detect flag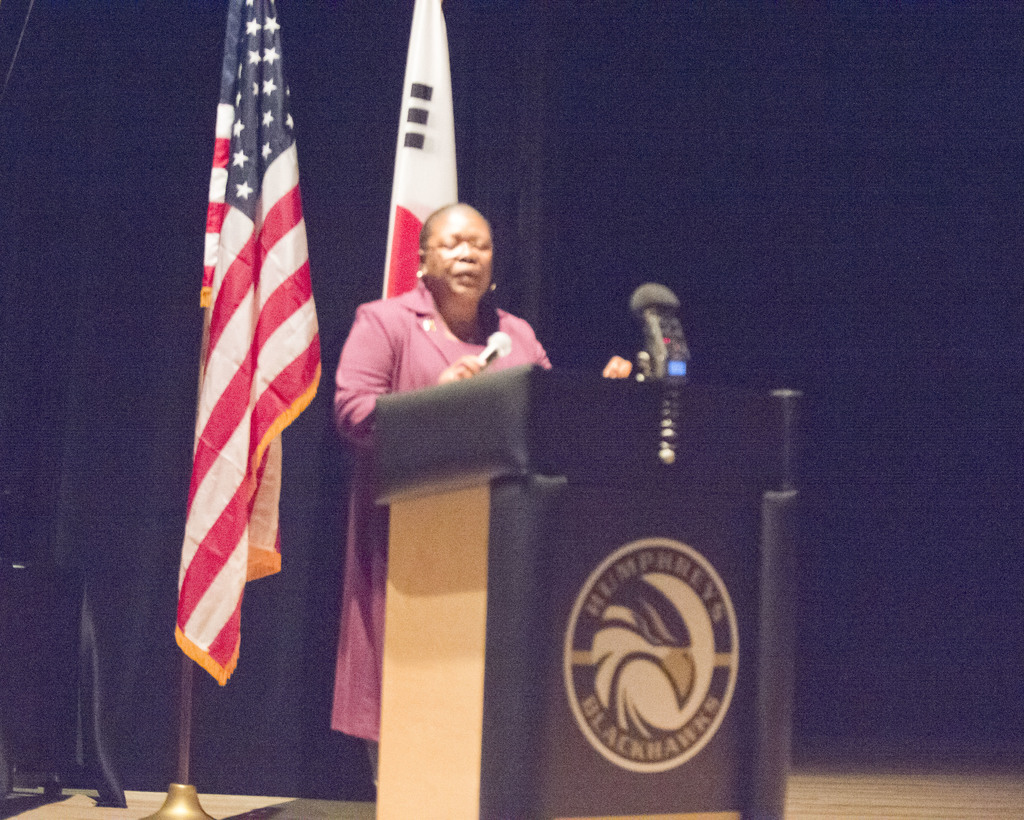
<box>336,1,498,745</box>
